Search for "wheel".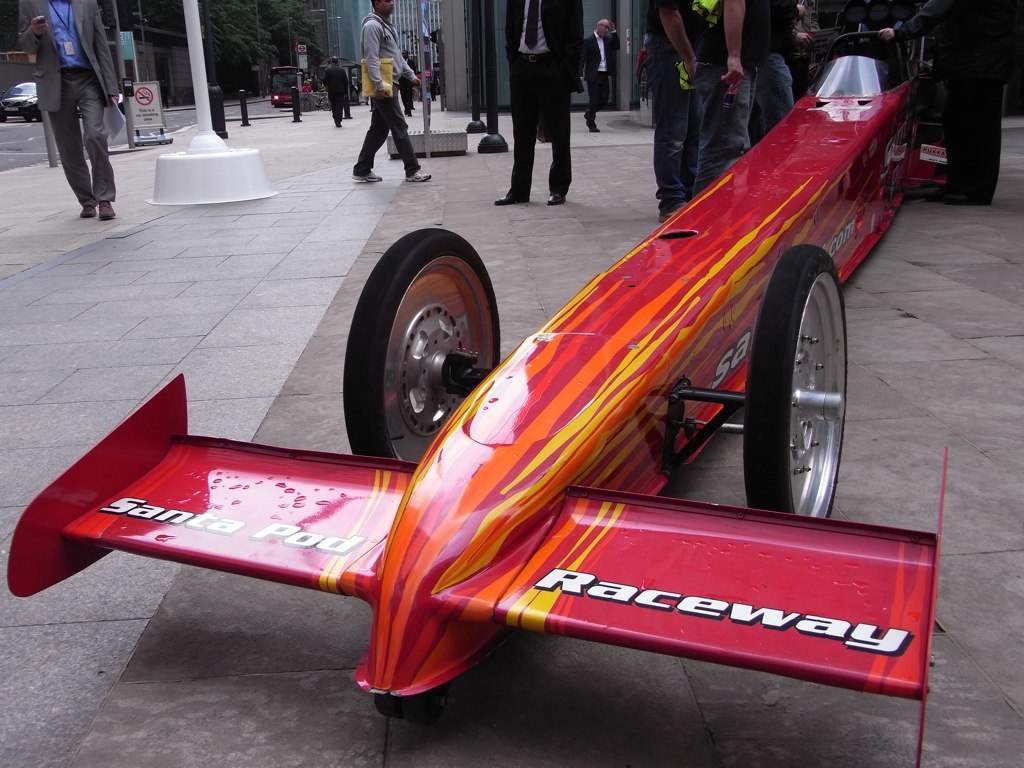
Found at 320 97 331 110.
